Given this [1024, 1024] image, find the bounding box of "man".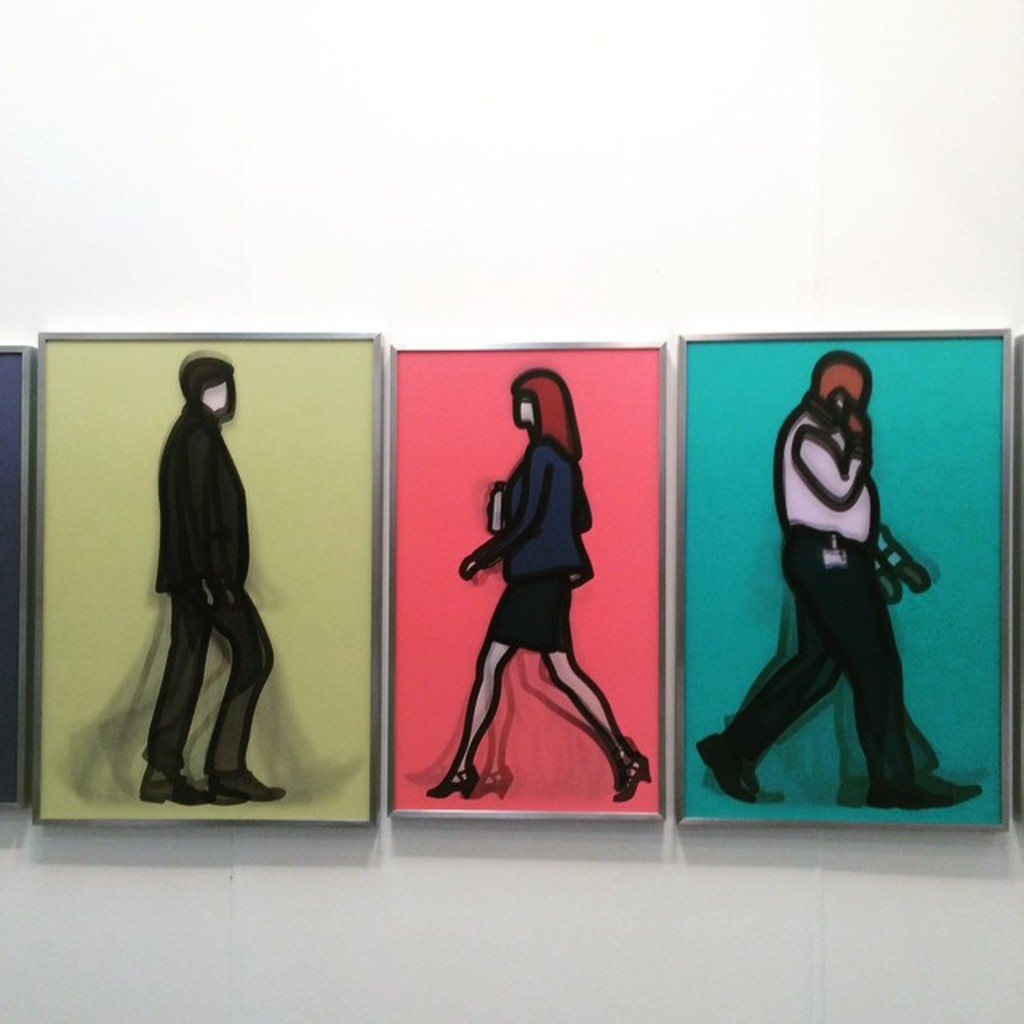
rect(730, 339, 970, 829).
